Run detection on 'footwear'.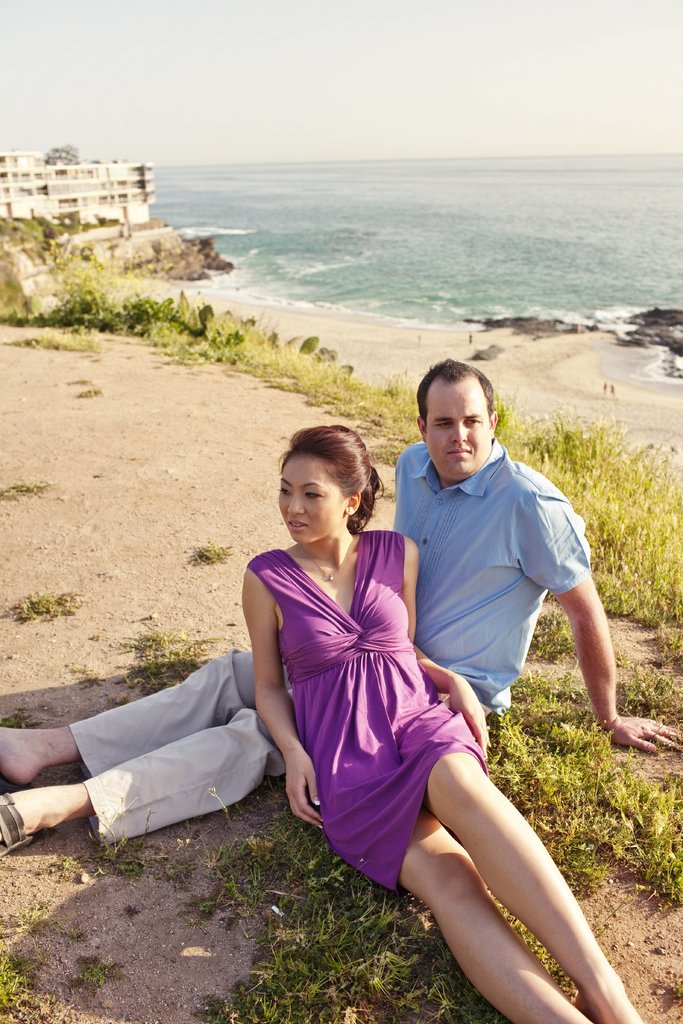
Result: [x1=0, y1=790, x2=27, y2=854].
